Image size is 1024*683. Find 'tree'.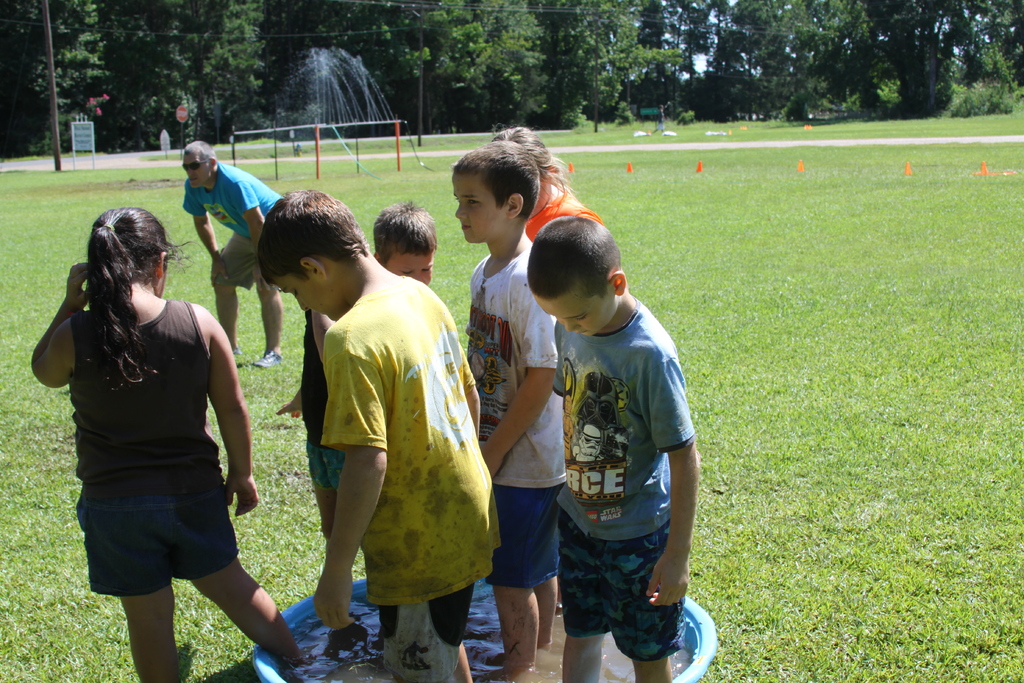
BBox(109, 0, 204, 142).
